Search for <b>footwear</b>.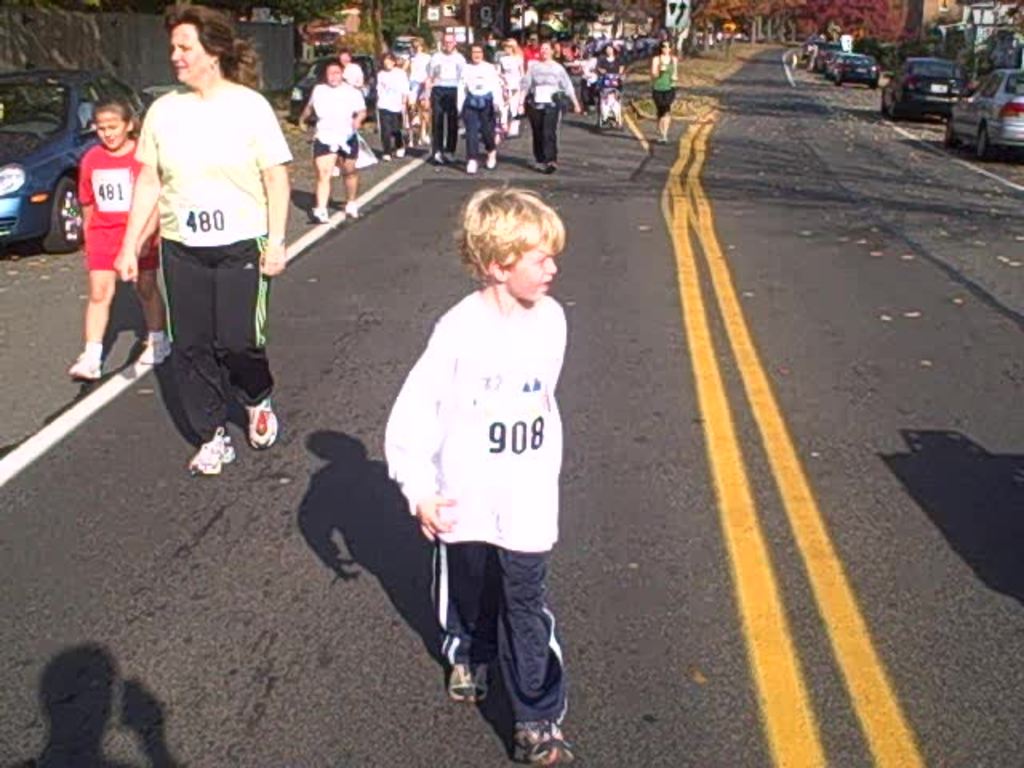
Found at bbox=[344, 198, 363, 221].
